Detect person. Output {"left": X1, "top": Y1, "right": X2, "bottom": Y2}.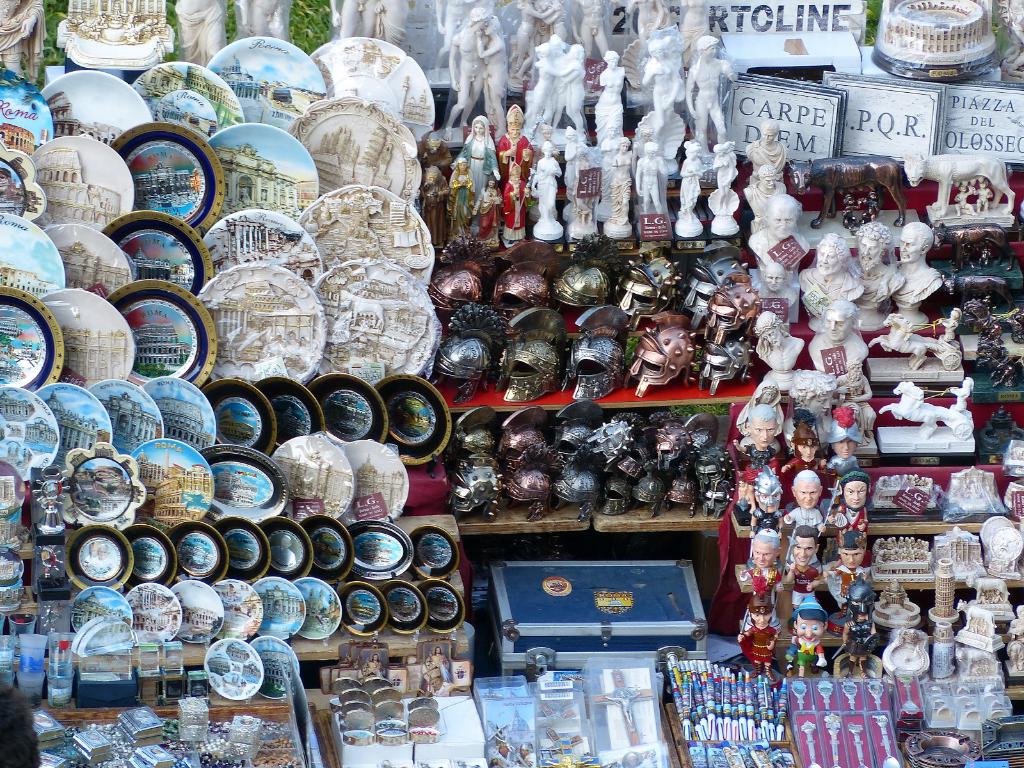
{"left": 506, "top": 0, "right": 566, "bottom": 78}.
